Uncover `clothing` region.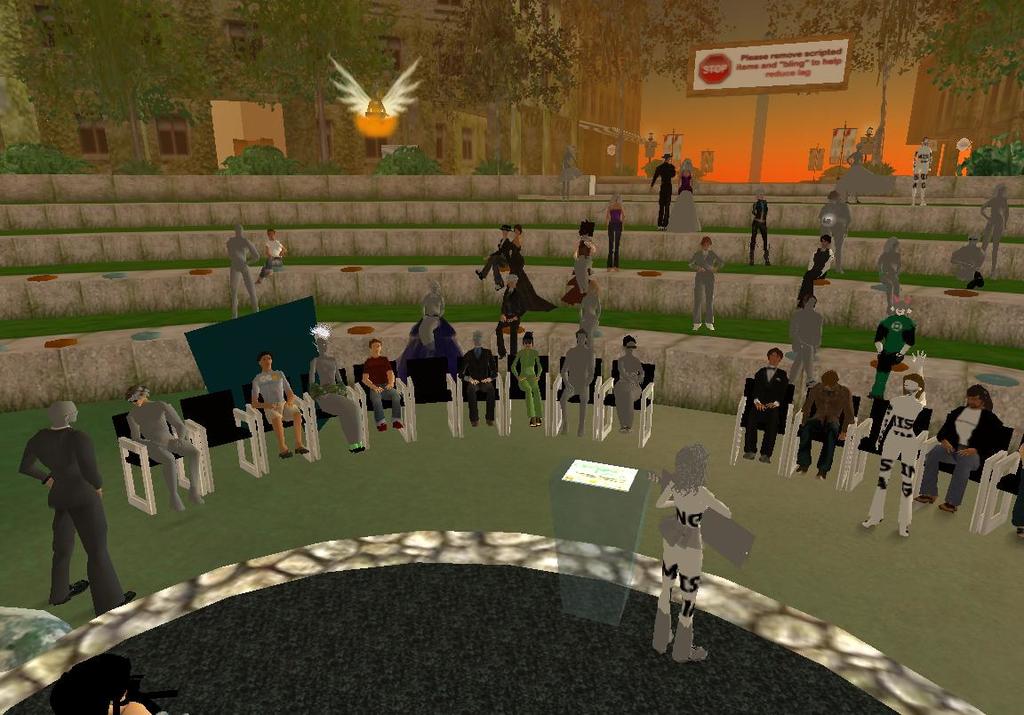
Uncovered: (left=925, top=402, right=1018, bottom=515).
